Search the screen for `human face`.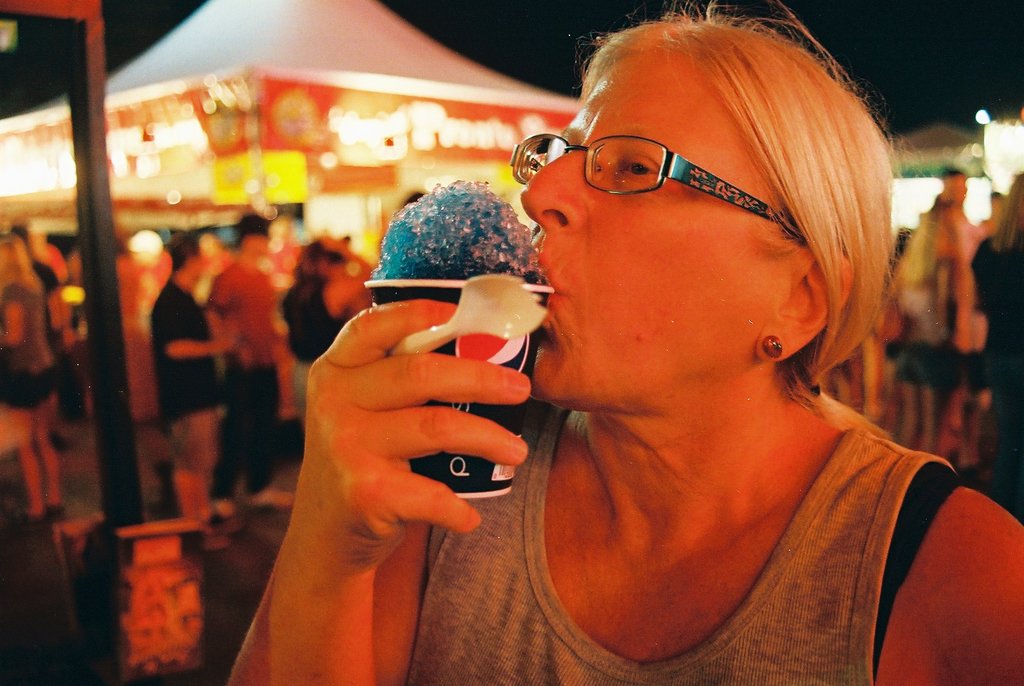
Found at <bbox>518, 44, 800, 403</bbox>.
